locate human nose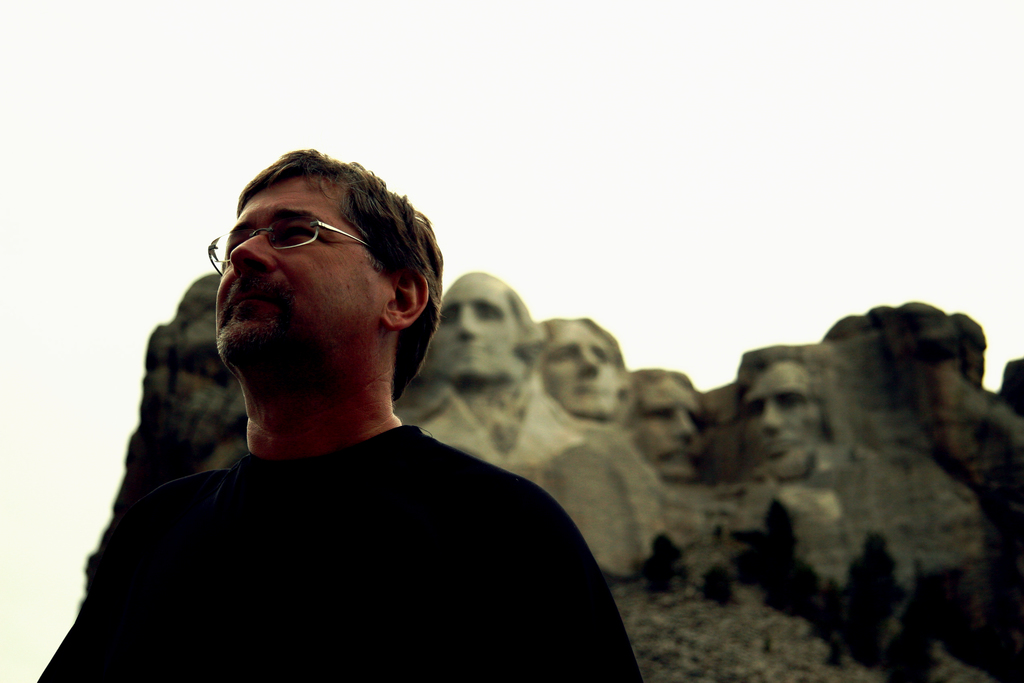
<box>228,234,278,283</box>
